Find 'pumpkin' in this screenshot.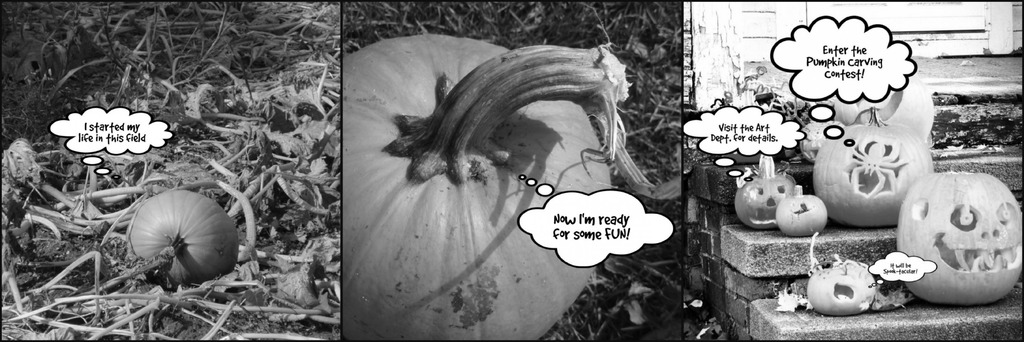
The bounding box for 'pumpkin' is locate(896, 170, 1023, 309).
